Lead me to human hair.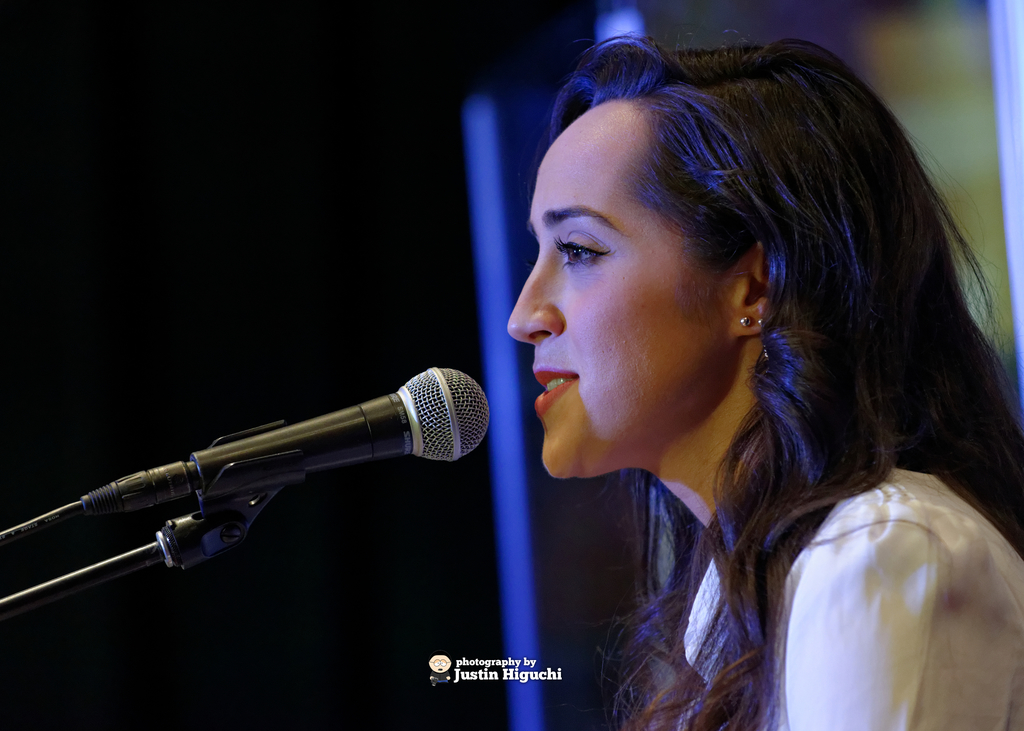
Lead to (516,20,998,675).
